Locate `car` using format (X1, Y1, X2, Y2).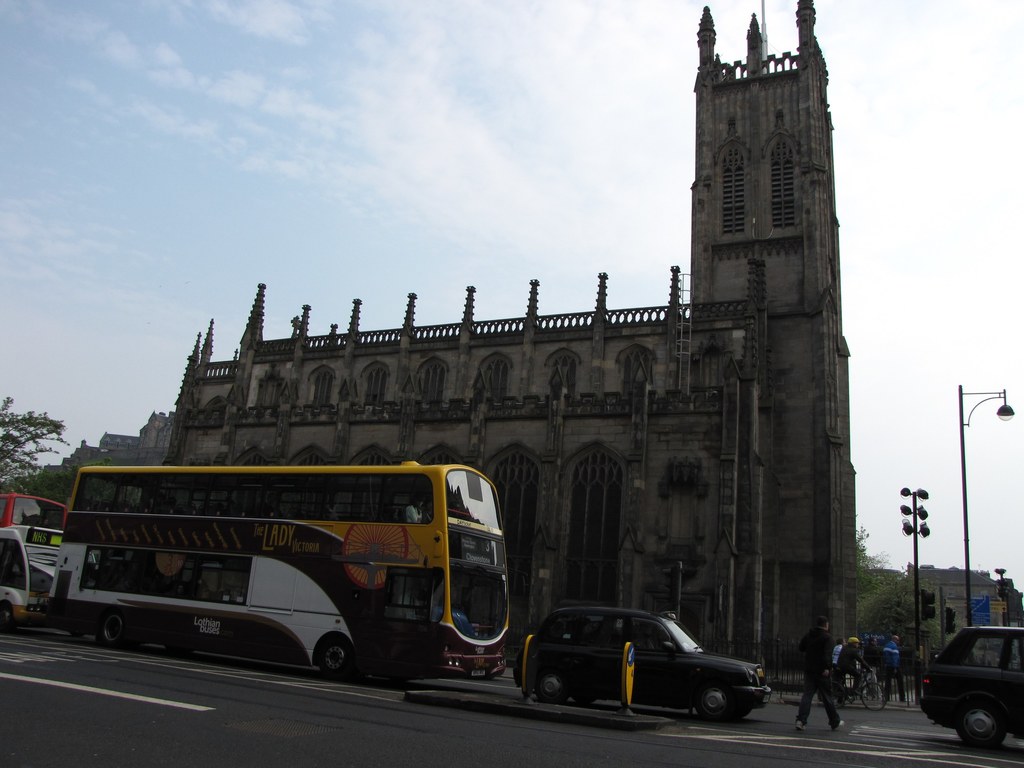
(918, 626, 1023, 756).
